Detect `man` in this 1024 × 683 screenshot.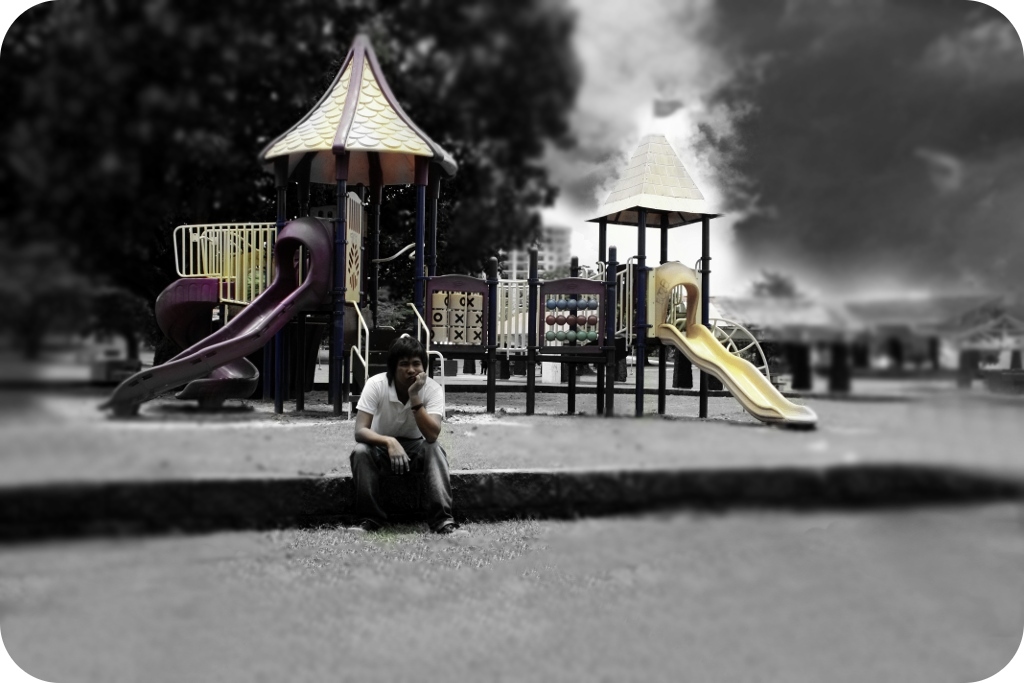
Detection: (left=339, top=329, right=455, bottom=532).
